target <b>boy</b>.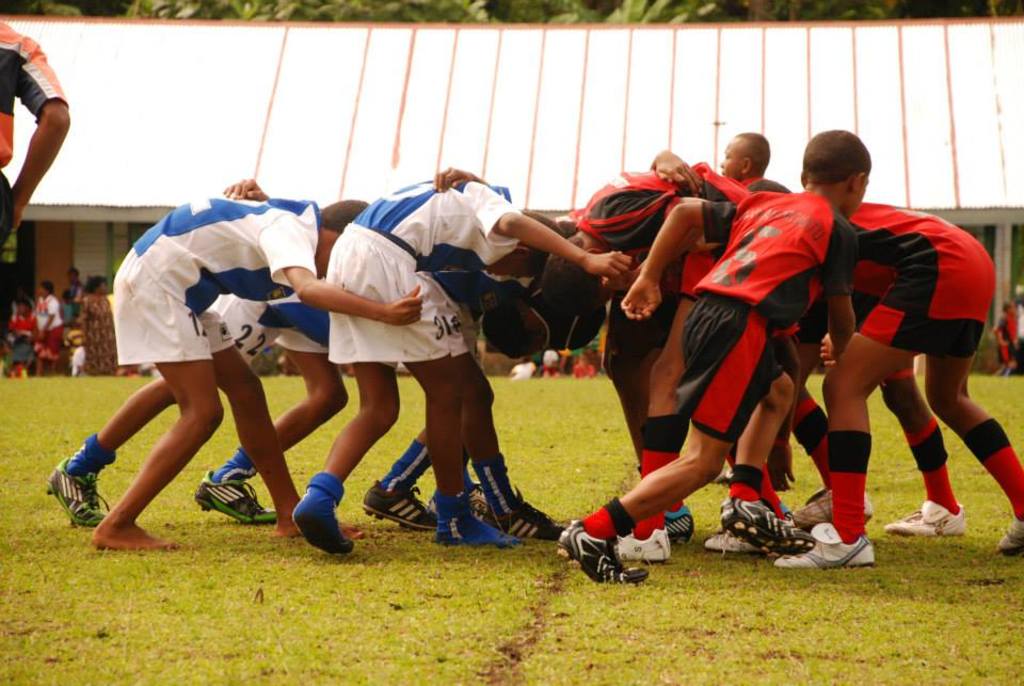
Target region: (361,165,567,540).
